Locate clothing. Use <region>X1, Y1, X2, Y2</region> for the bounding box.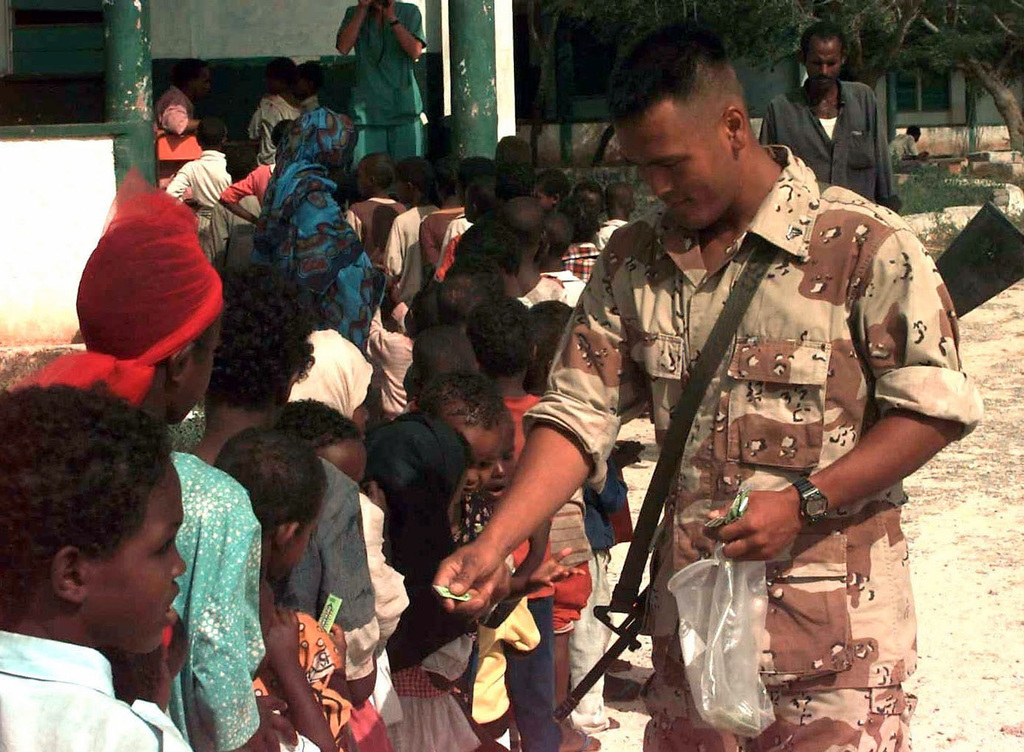
<region>548, 243, 601, 288</region>.
